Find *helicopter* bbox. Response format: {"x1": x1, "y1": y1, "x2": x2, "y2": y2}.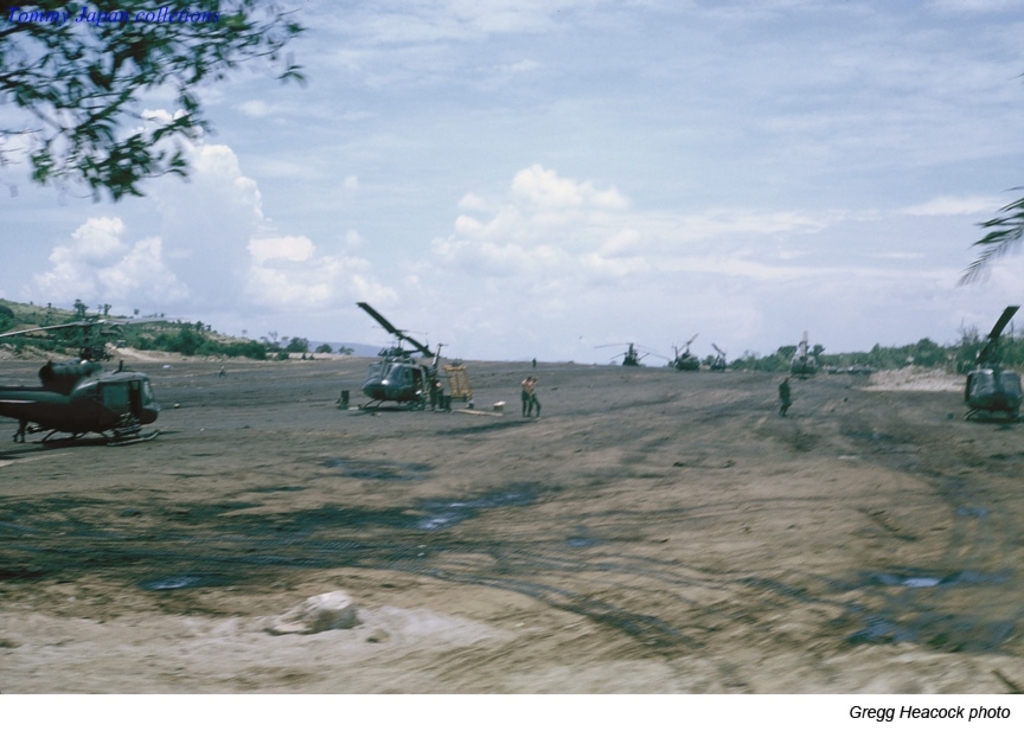
{"x1": 787, "y1": 333, "x2": 821, "y2": 373}.
